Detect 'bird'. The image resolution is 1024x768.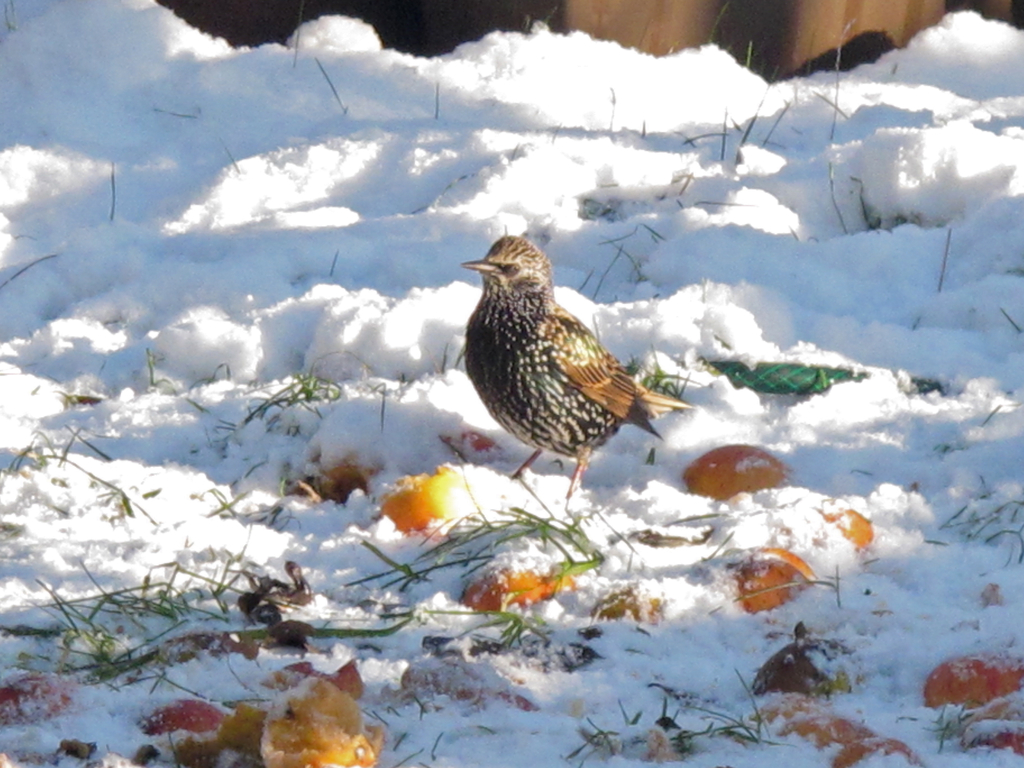
box(449, 232, 698, 502).
